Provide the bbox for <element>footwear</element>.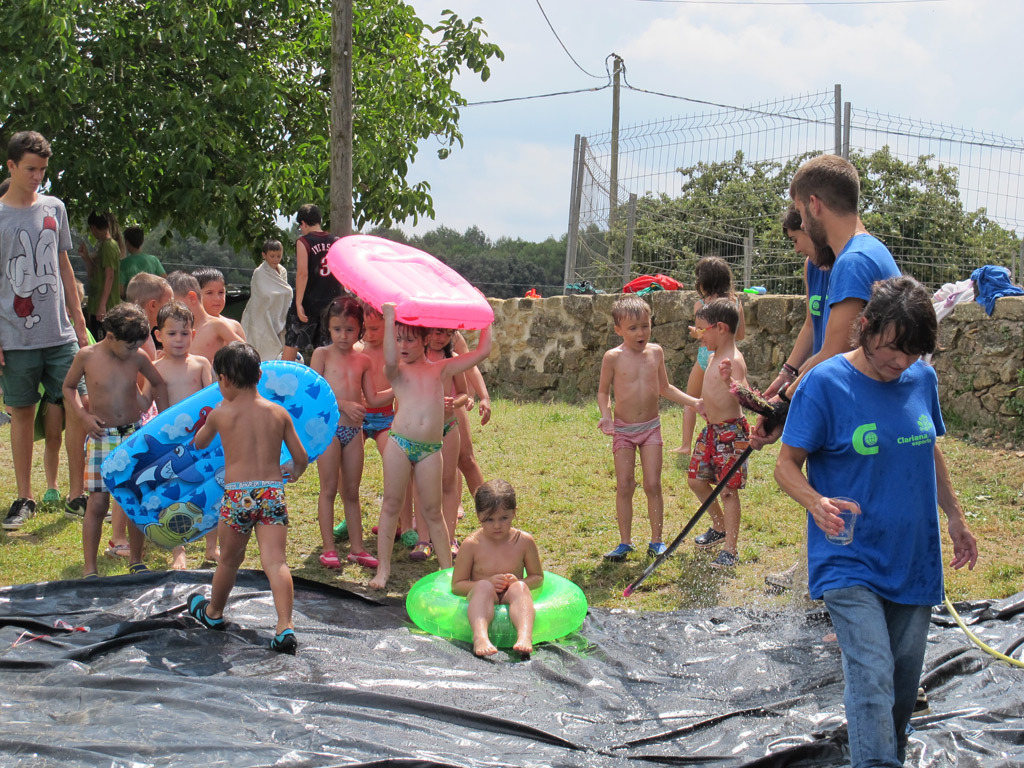
bbox(78, 571, 97, 584).
